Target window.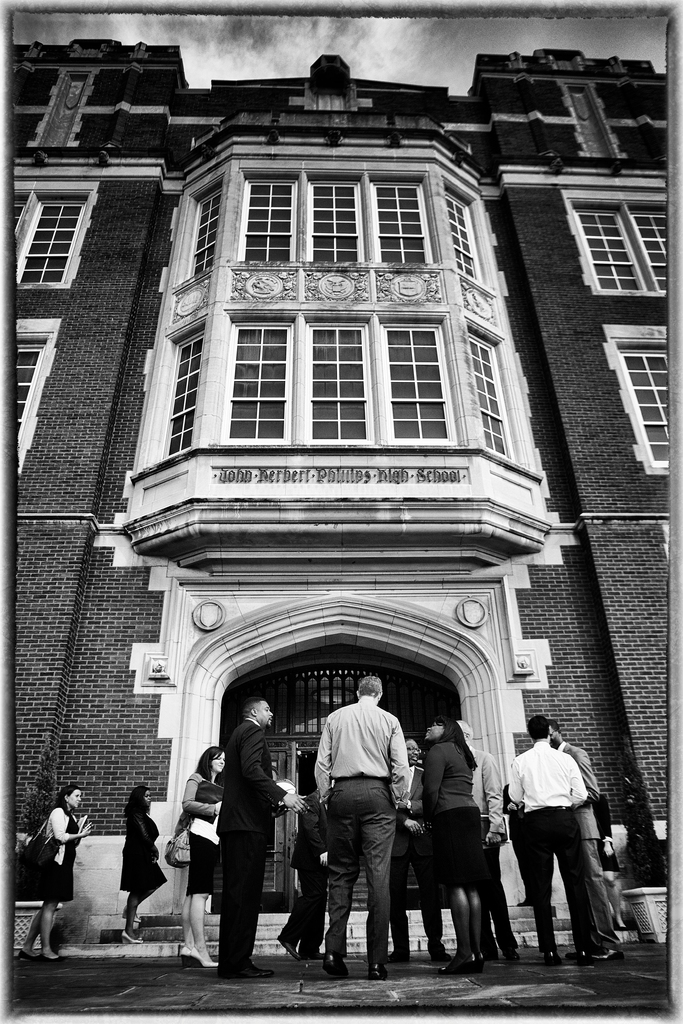
Target region: (604, 325, 666, 479).
